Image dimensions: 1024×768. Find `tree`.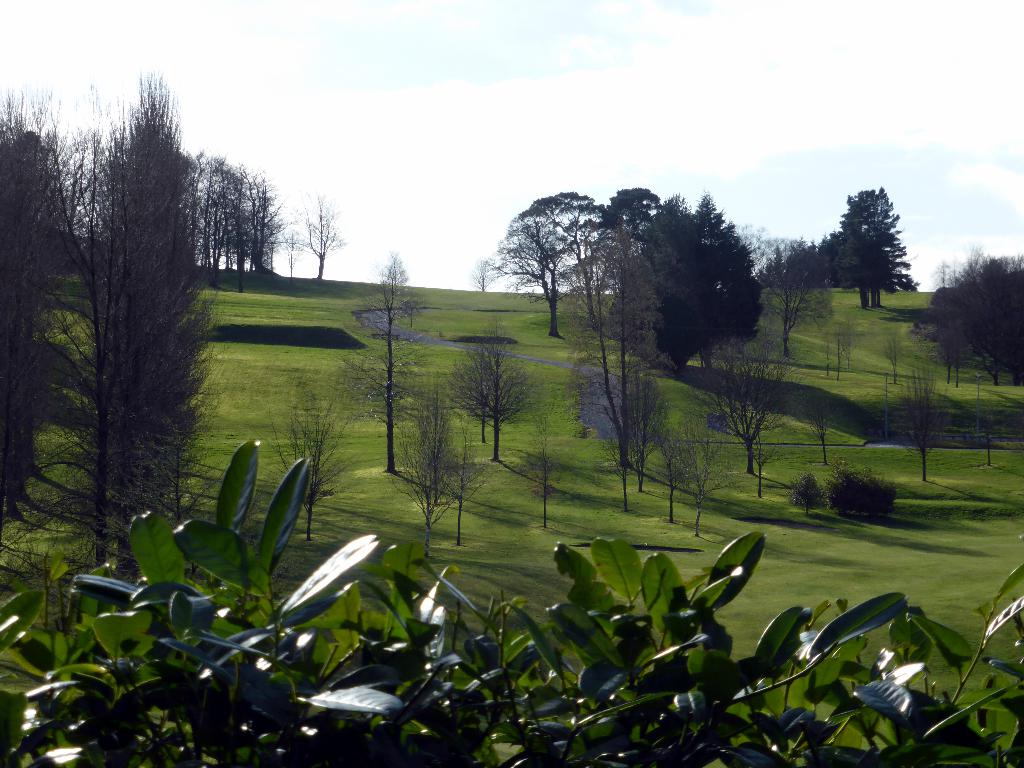
442:420:493:552.
